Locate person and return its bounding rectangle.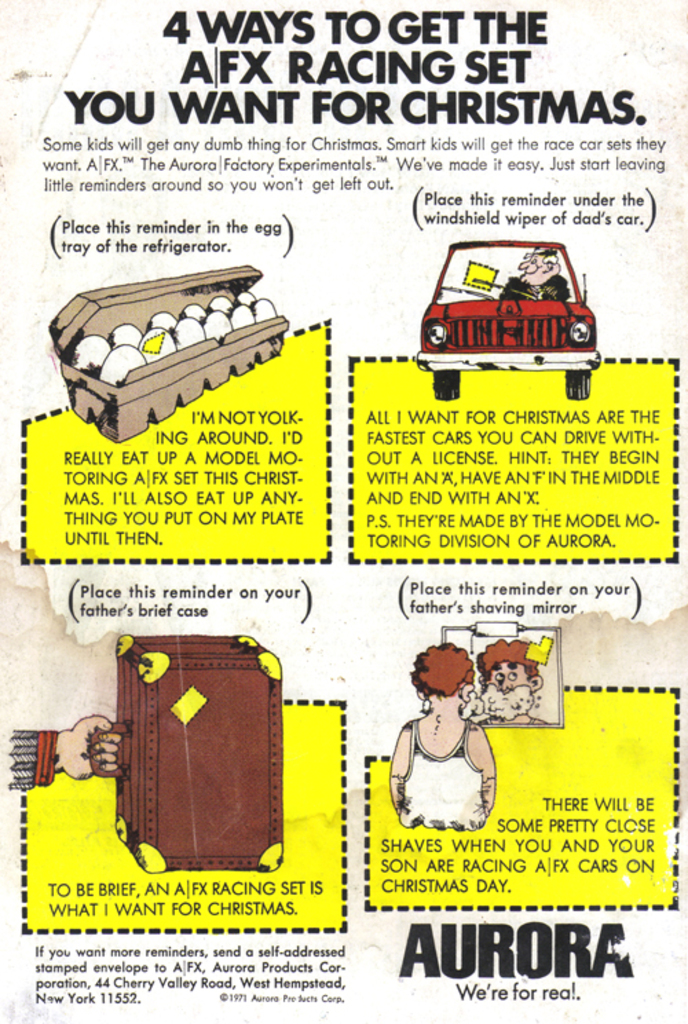
x1=494 y1=241 x2=577 y2=303.
